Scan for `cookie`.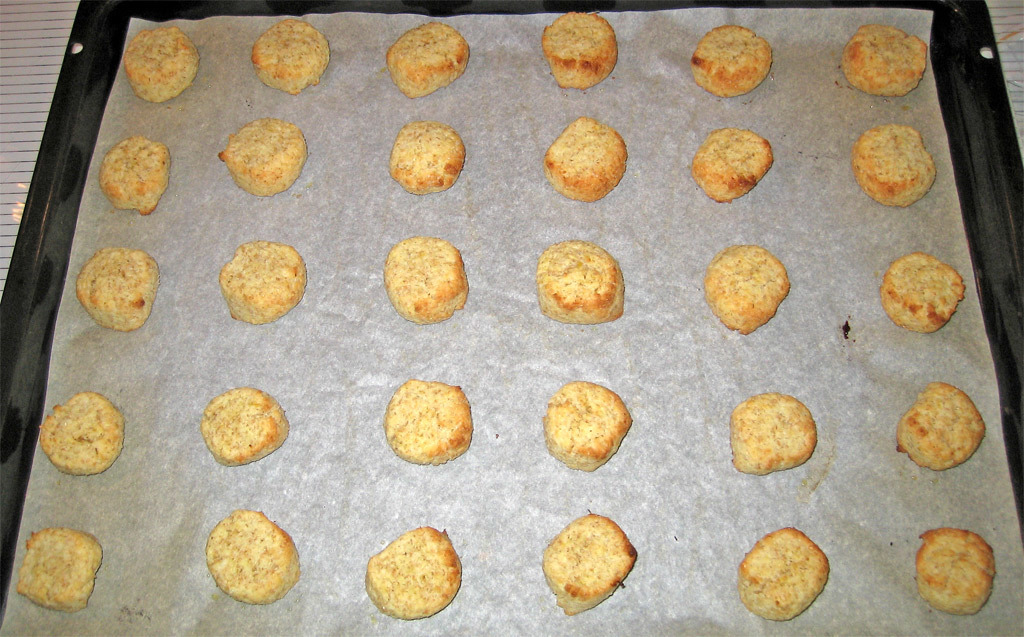
Scan result: region(704, 239, 789, 335).
